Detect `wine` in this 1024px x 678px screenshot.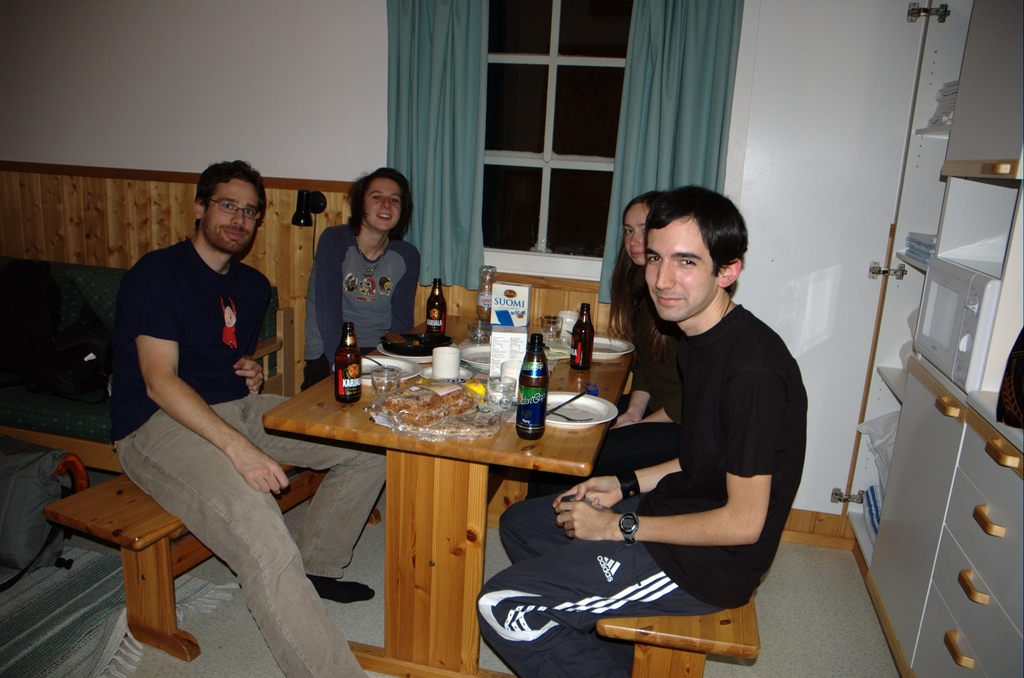
Detection: box=[565, 294, 598, 376].
